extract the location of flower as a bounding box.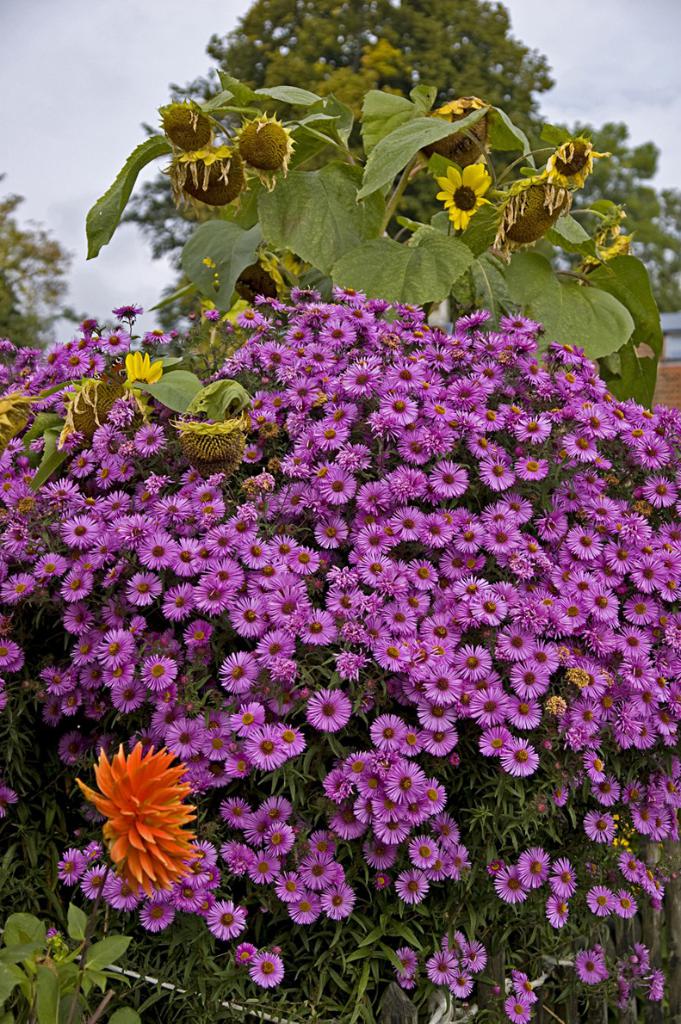
(left=463, top=939, right=486, bottom=974).
